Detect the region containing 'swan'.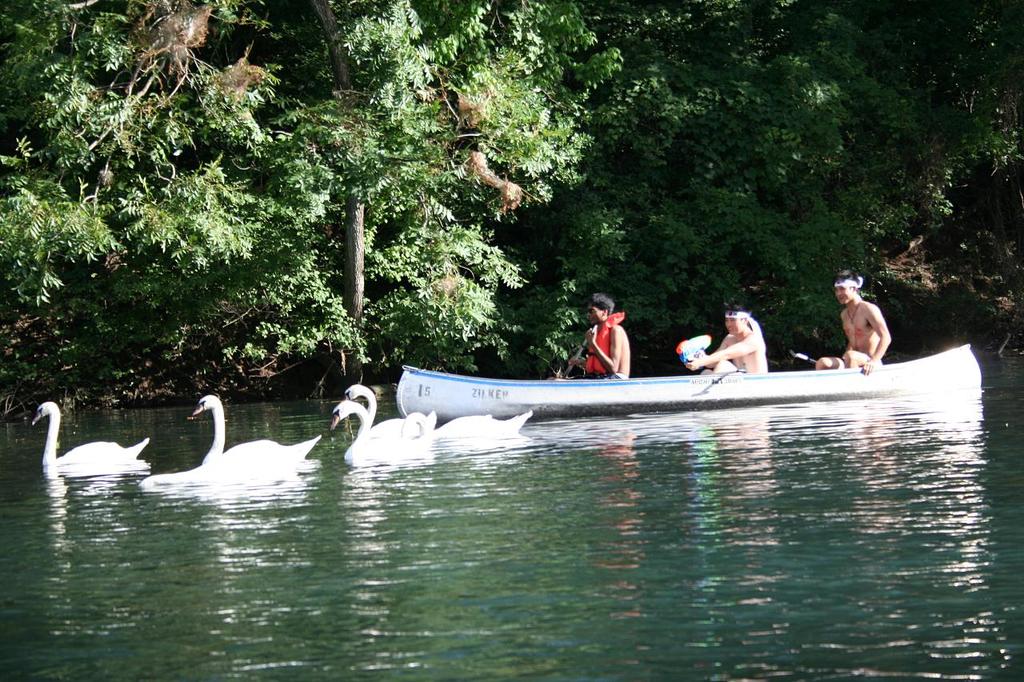
[left=344, top=381, right=435, bottom=437].
